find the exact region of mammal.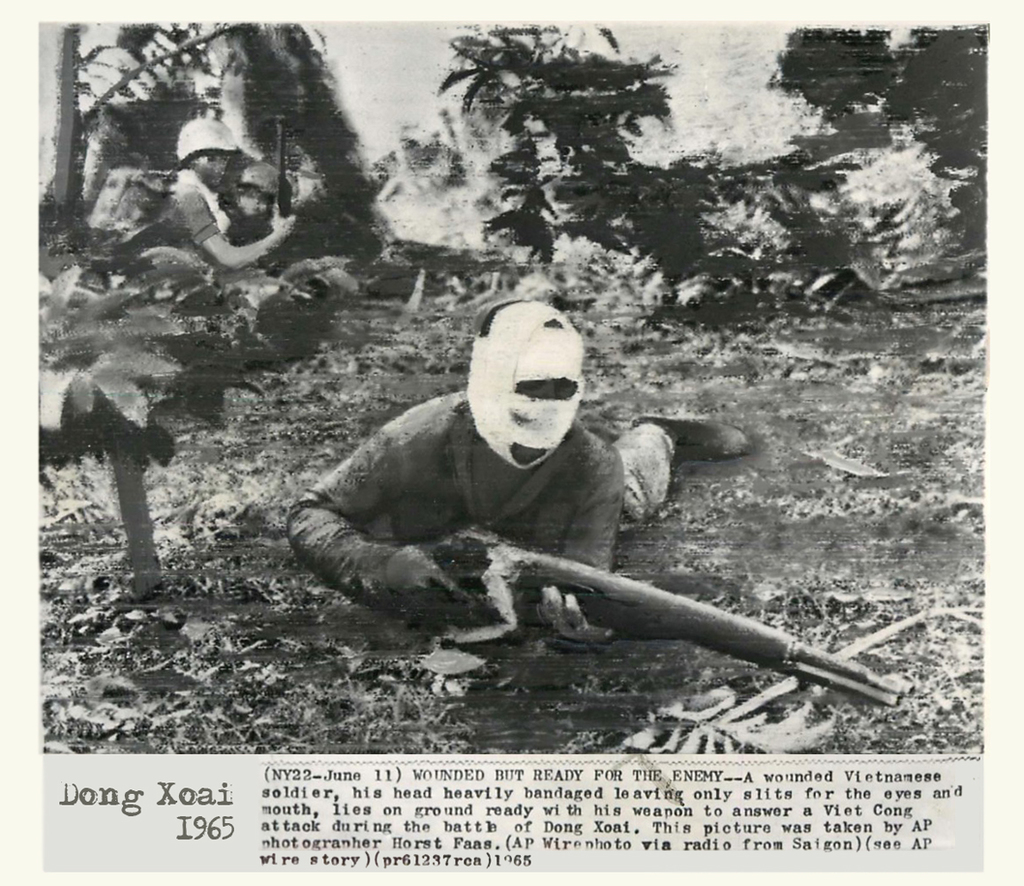
Exact region: <region>229, 160, 288, 243</region>.
